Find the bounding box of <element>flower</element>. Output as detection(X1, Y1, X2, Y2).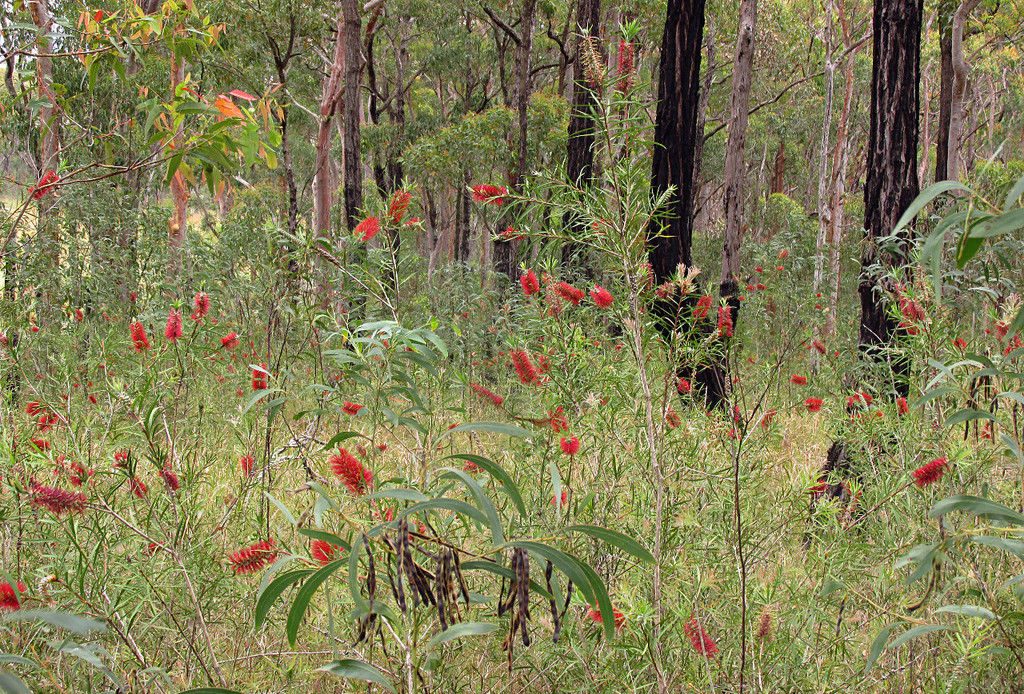
detection(685, 616, 721, 661).
